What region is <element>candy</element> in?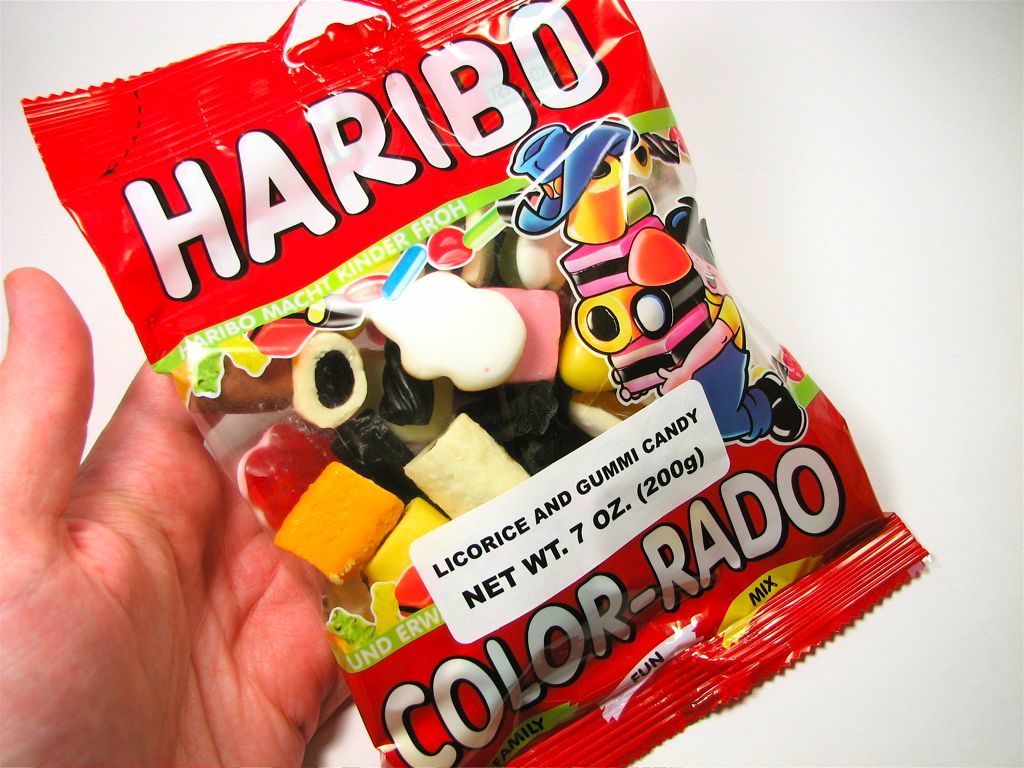
region(230, 427, 309, 534).
